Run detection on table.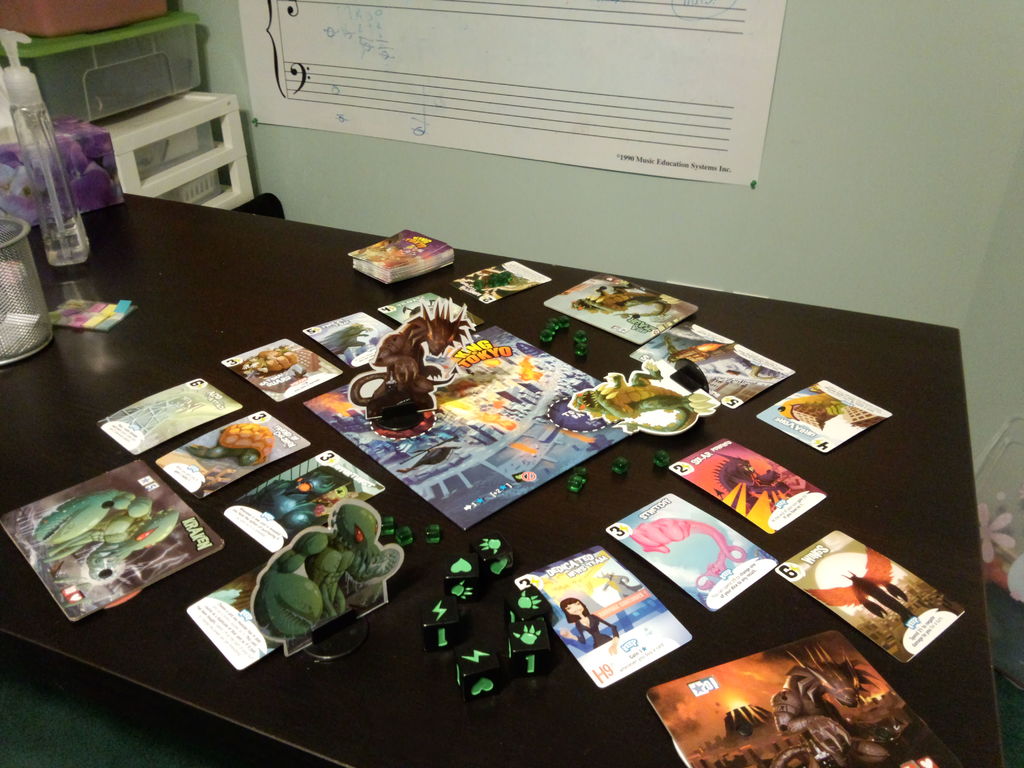
Result: (left=13, top=196, right=986, bottom=767).
